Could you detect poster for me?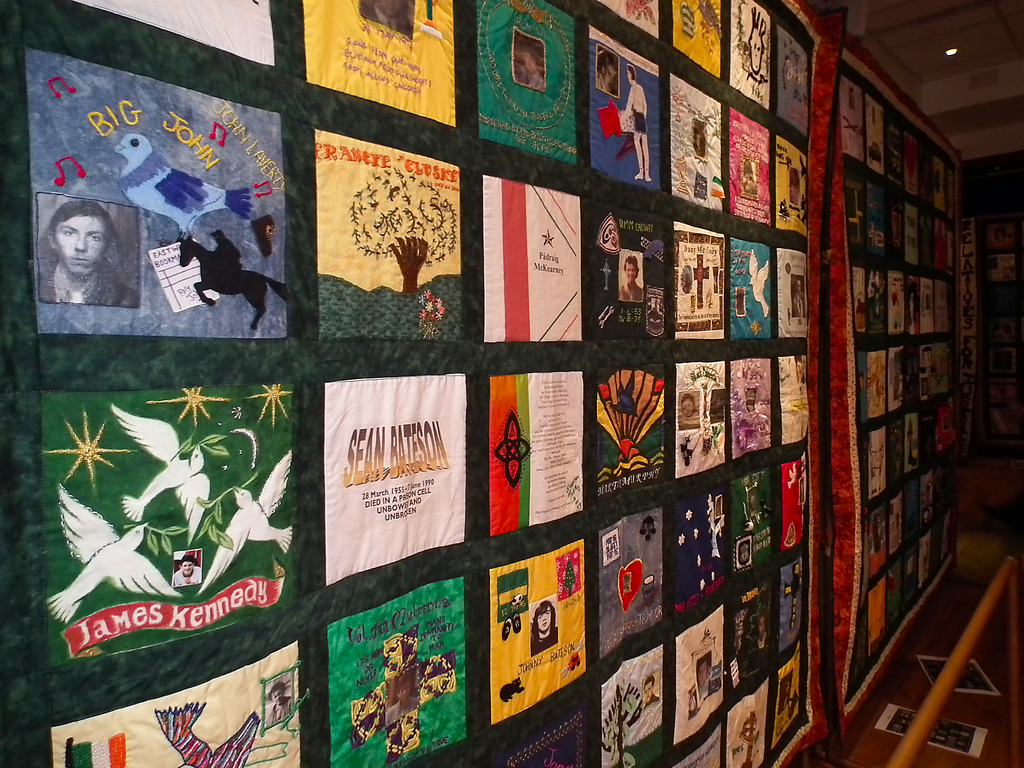
Detection result: bbox=[670, 74, 723, 212].
